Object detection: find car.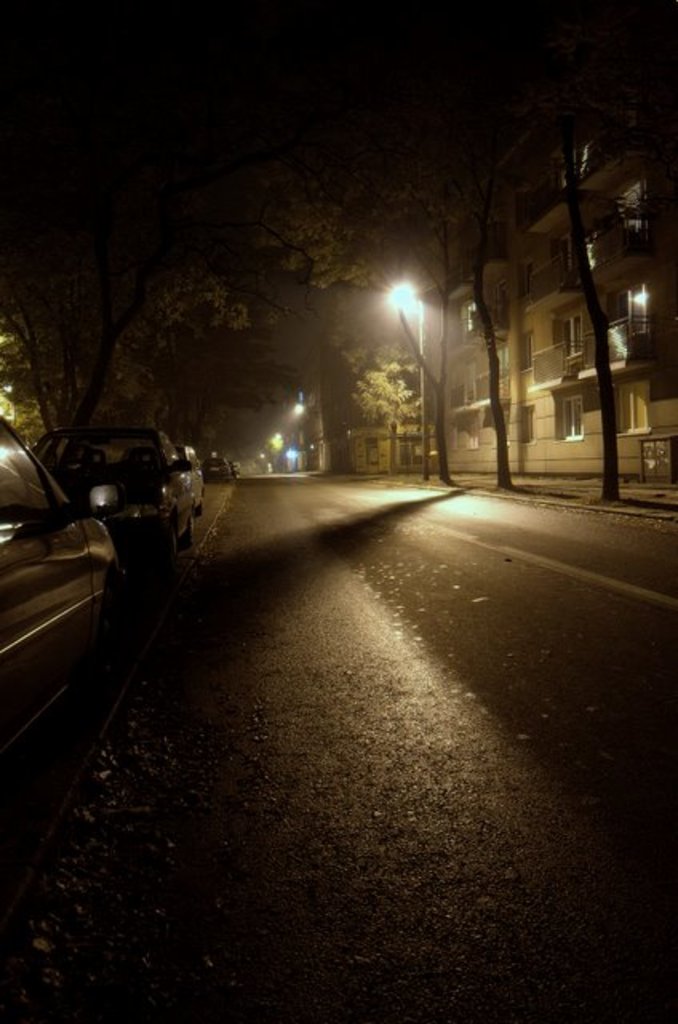
l=0, t=421, r=133, b=683.
